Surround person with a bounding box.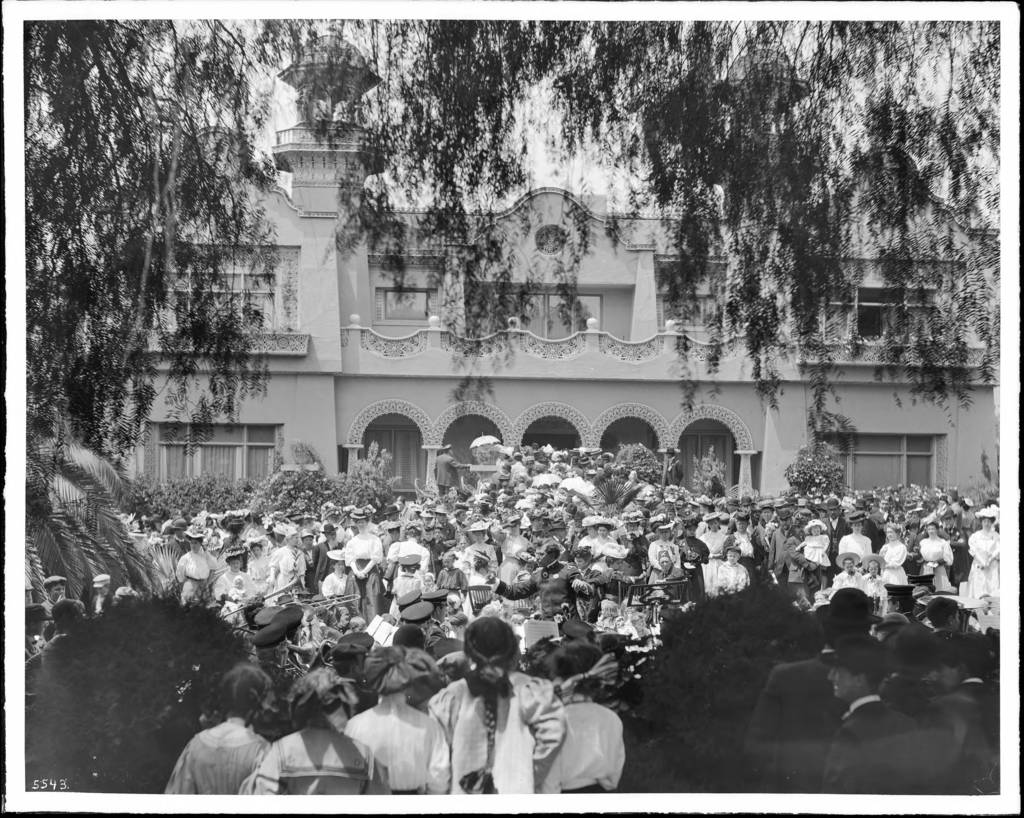
[left=873, top=624, right=906, bottom=639].
